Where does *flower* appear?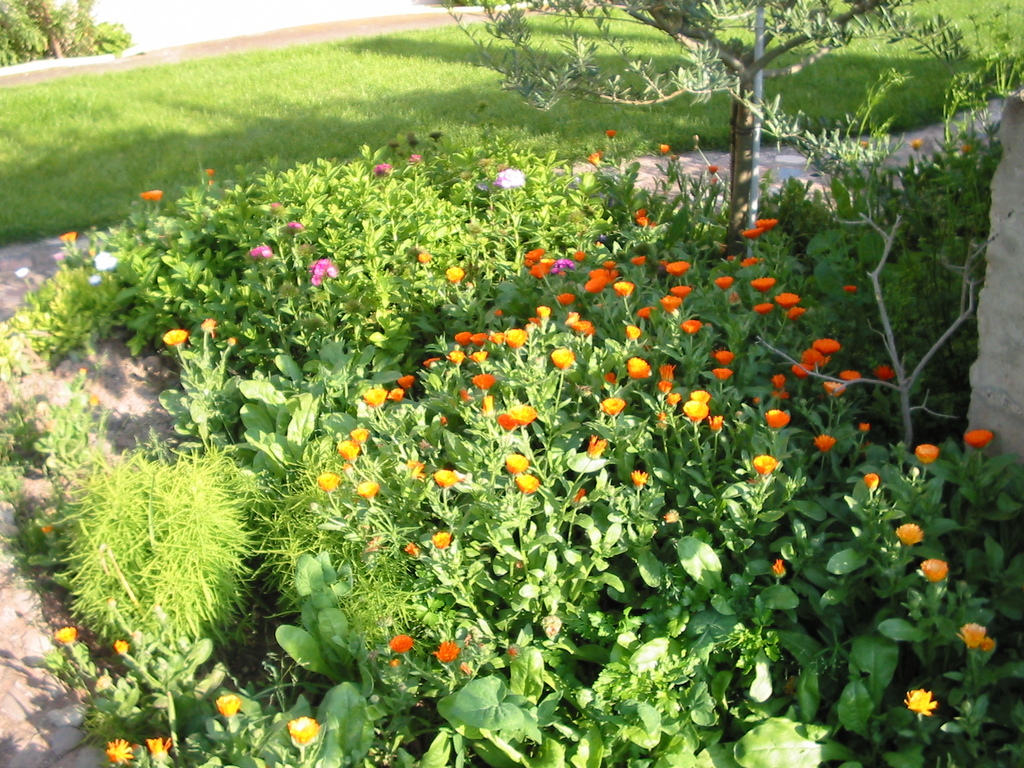
Appears at (914,441,936,466).
